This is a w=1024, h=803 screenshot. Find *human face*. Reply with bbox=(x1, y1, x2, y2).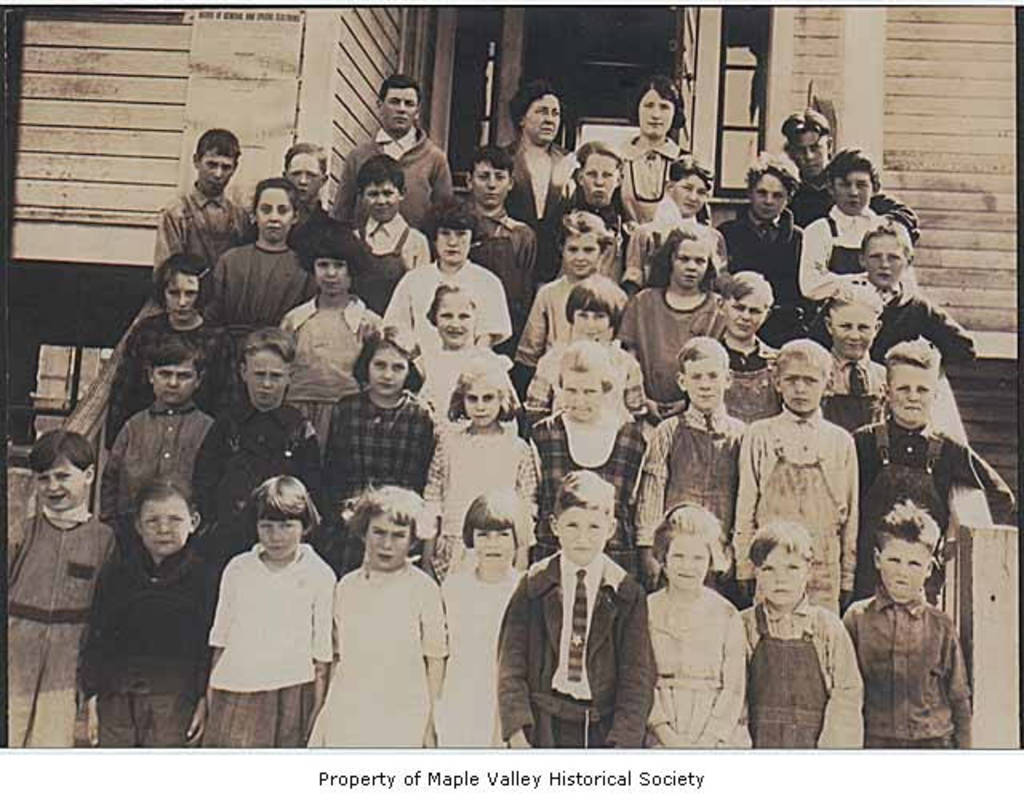
bbox=(794, 130, 830, 179).
